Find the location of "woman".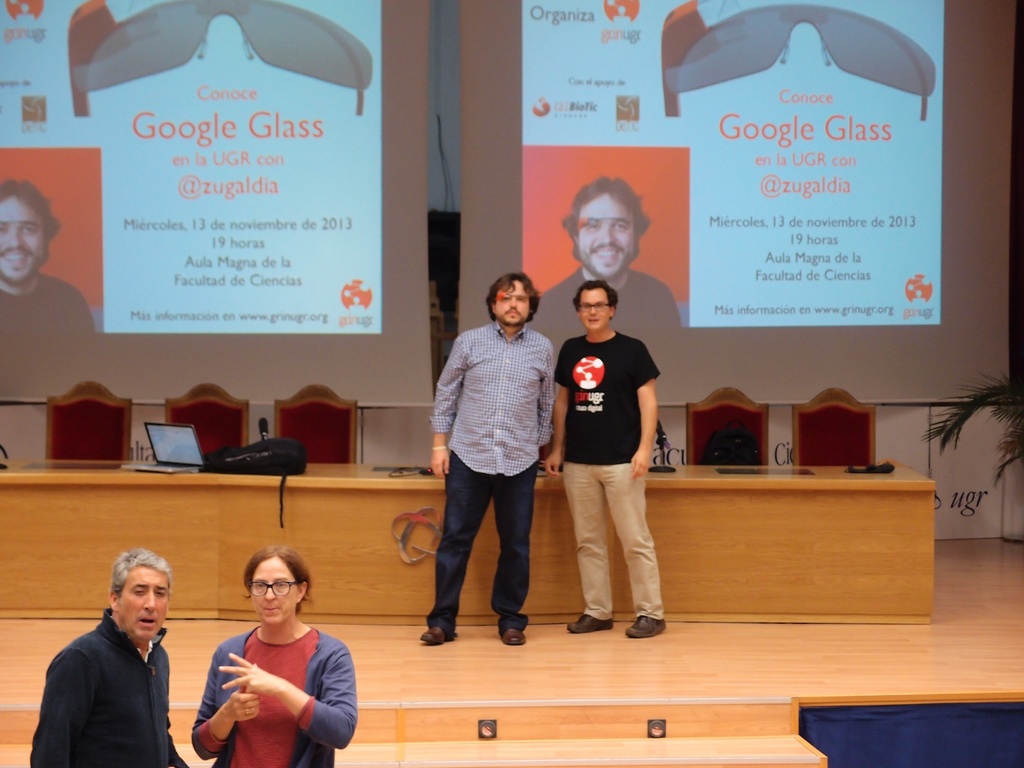
Location: BBox(177, 557, 343, 758).
